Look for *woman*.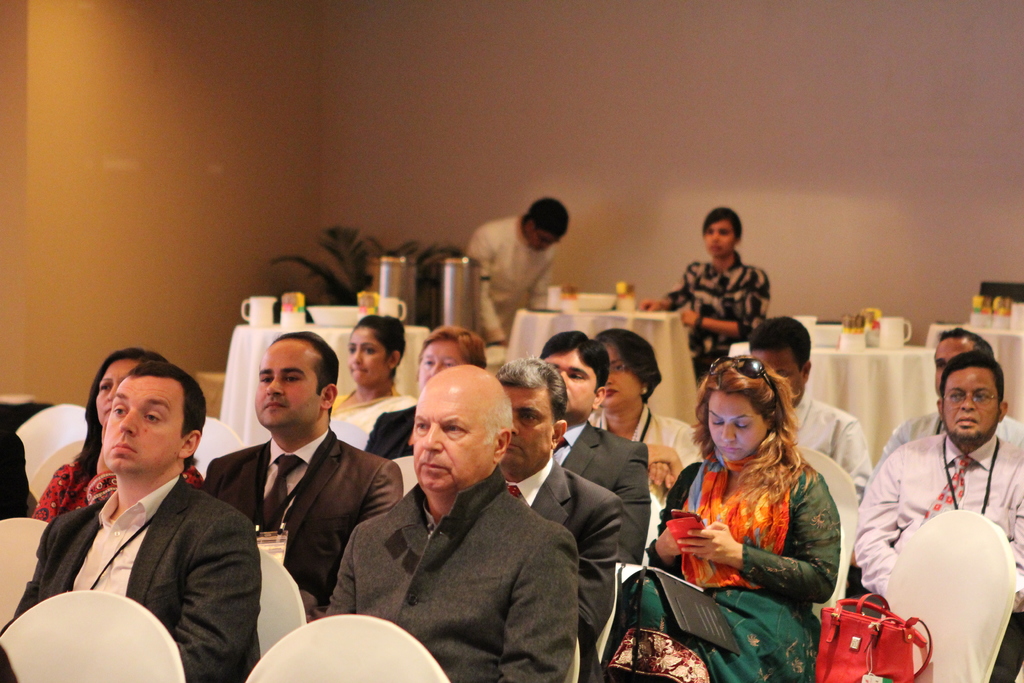
Found: <box>28,348,201,514</box>.
